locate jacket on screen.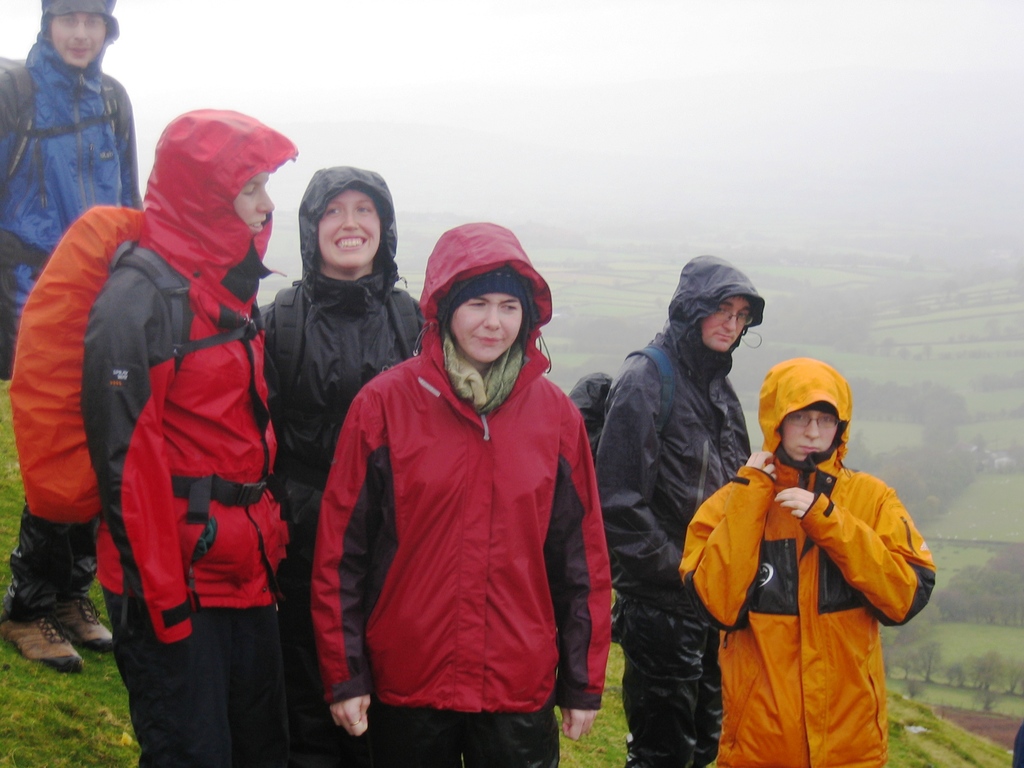
On screen at (left=584, top=252, right=768, bottom=685).
